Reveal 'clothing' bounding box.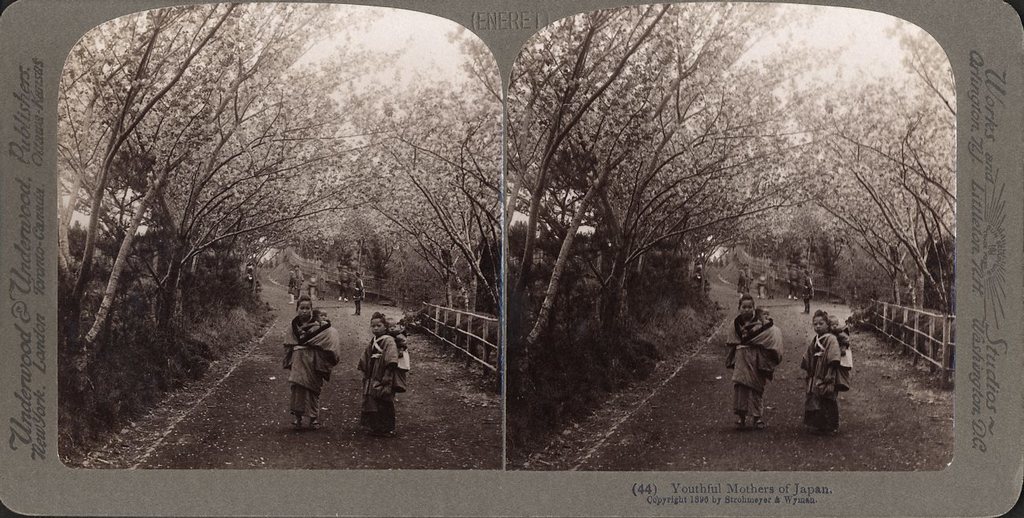
Revealed: box(804, 328, 851, 423).
